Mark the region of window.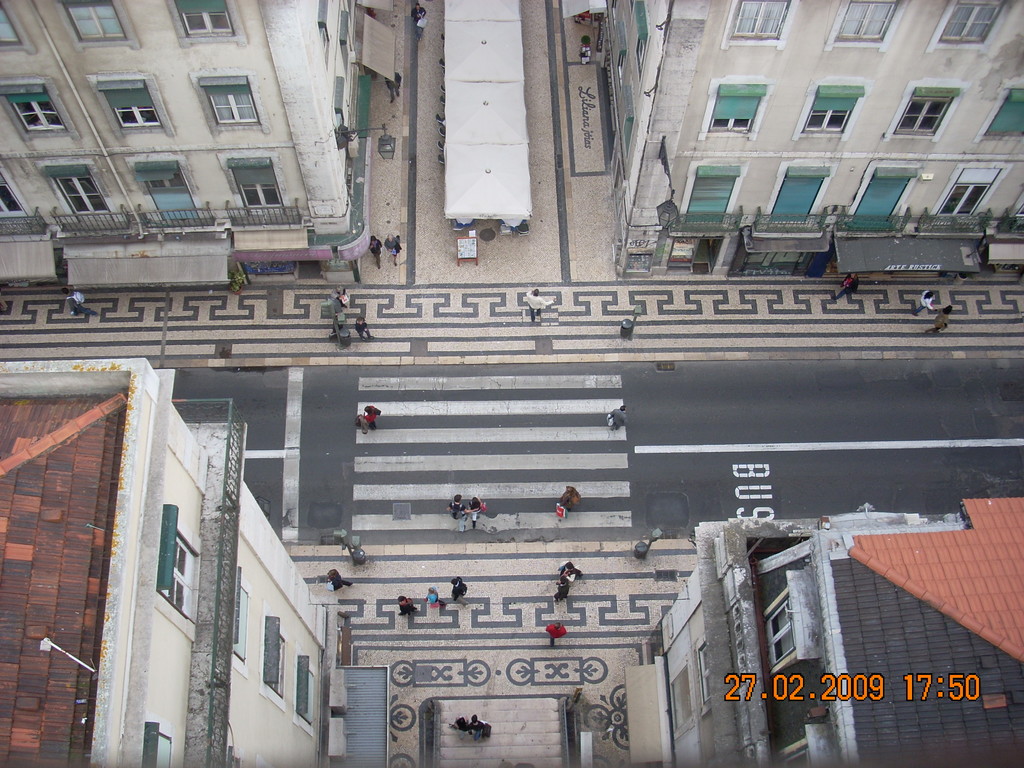
Region: locate(925, 0, 1020, 56).
